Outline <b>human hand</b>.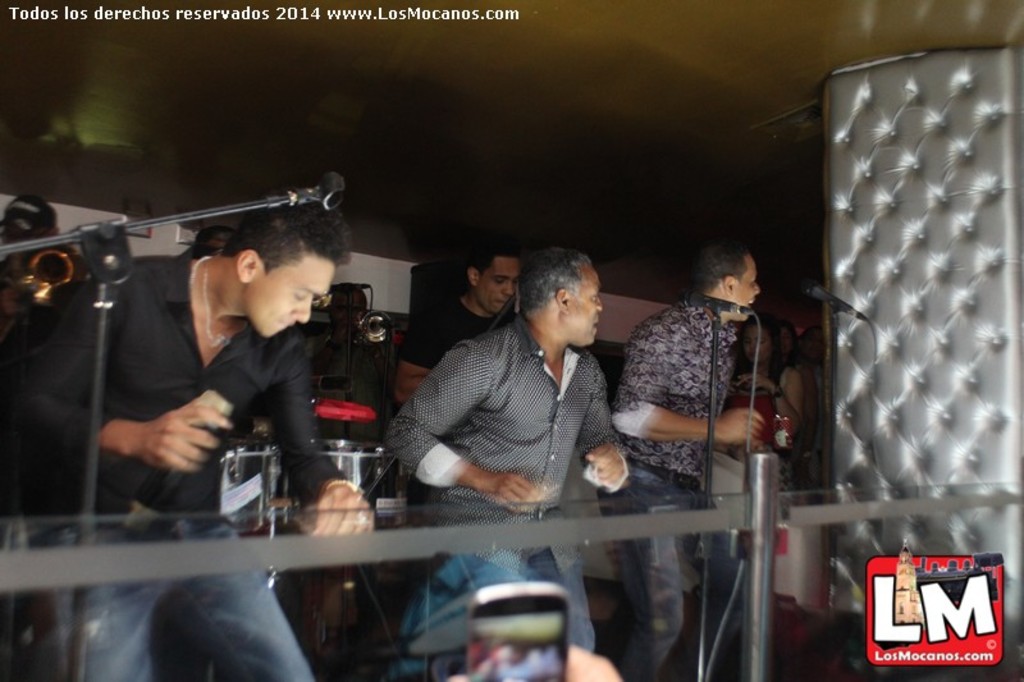
Outline: left=735, top=371, right=778, bottom=392.
